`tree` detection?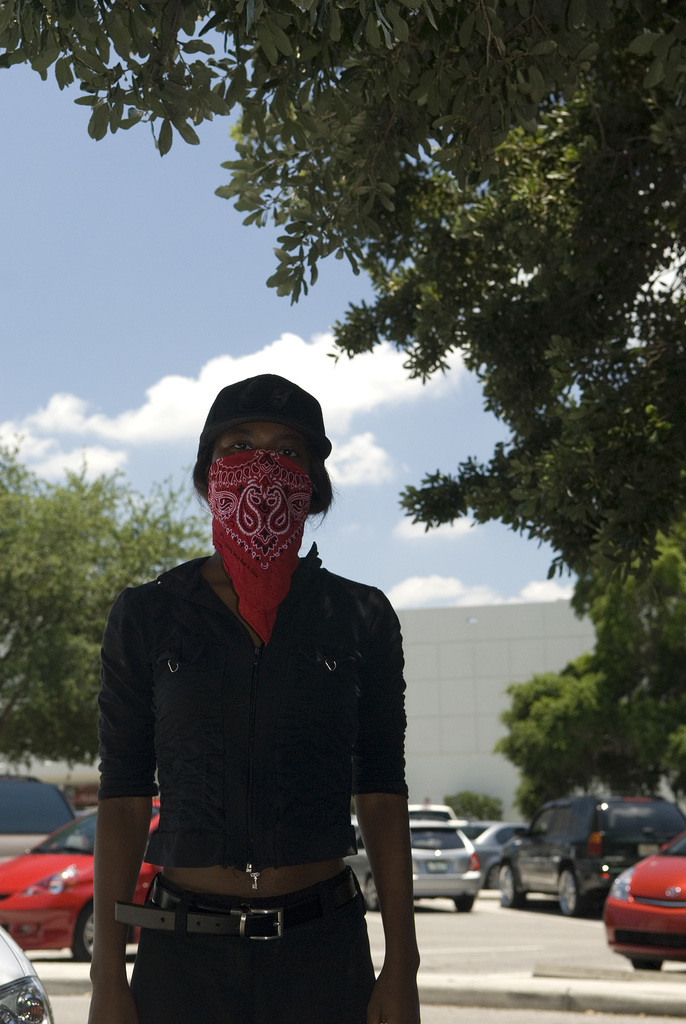
{"left": 81, "top": 6, "right": 685, "bottom": 739}
